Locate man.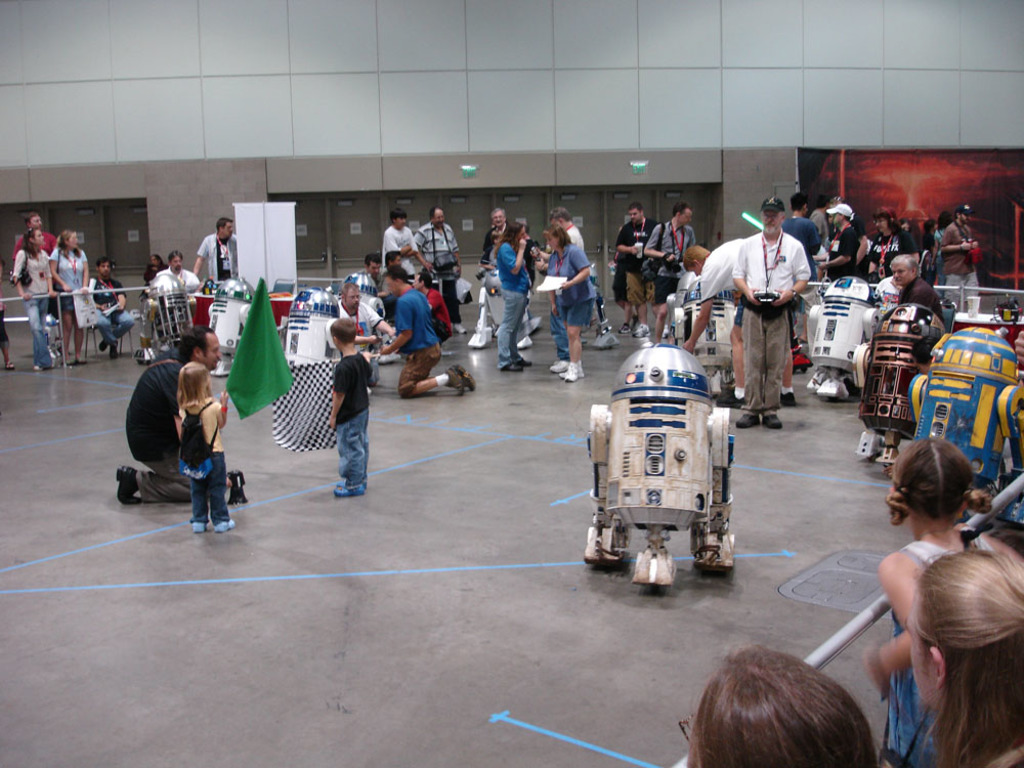
Bounding box: [x1=935, y1=206, x2=982, y2=314].
